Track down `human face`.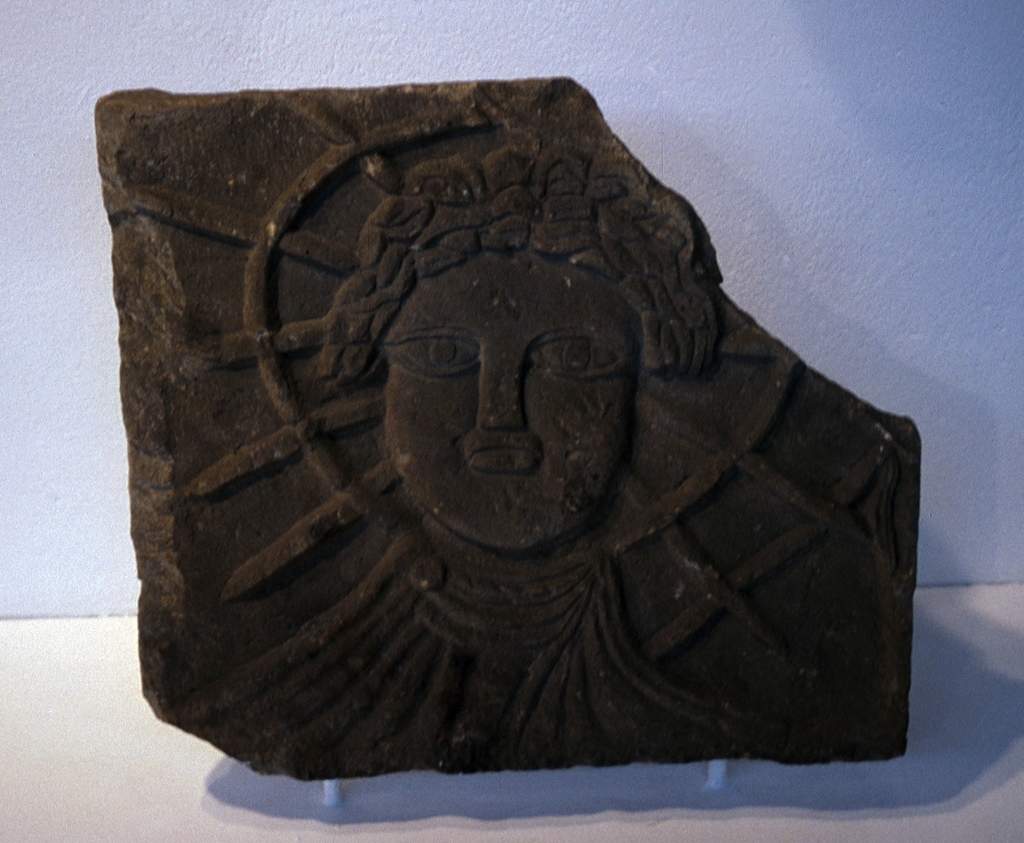
Tracked to 381 251 638 558.
